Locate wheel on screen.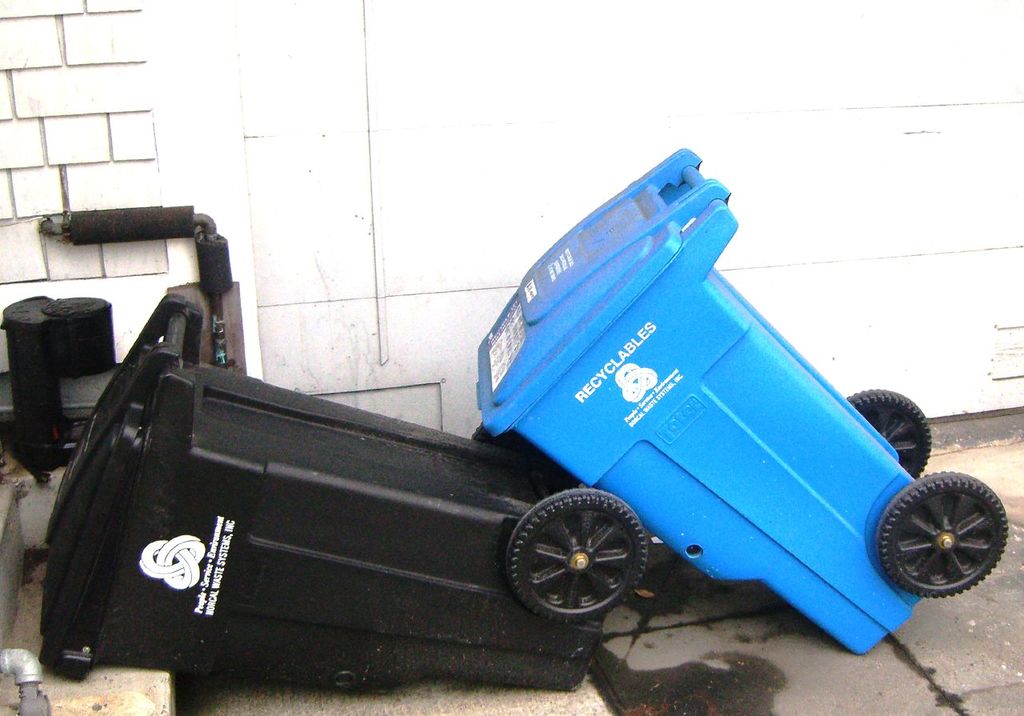
On screen at pyautogui.locateOnScreen(474, 421, 522, 446).
